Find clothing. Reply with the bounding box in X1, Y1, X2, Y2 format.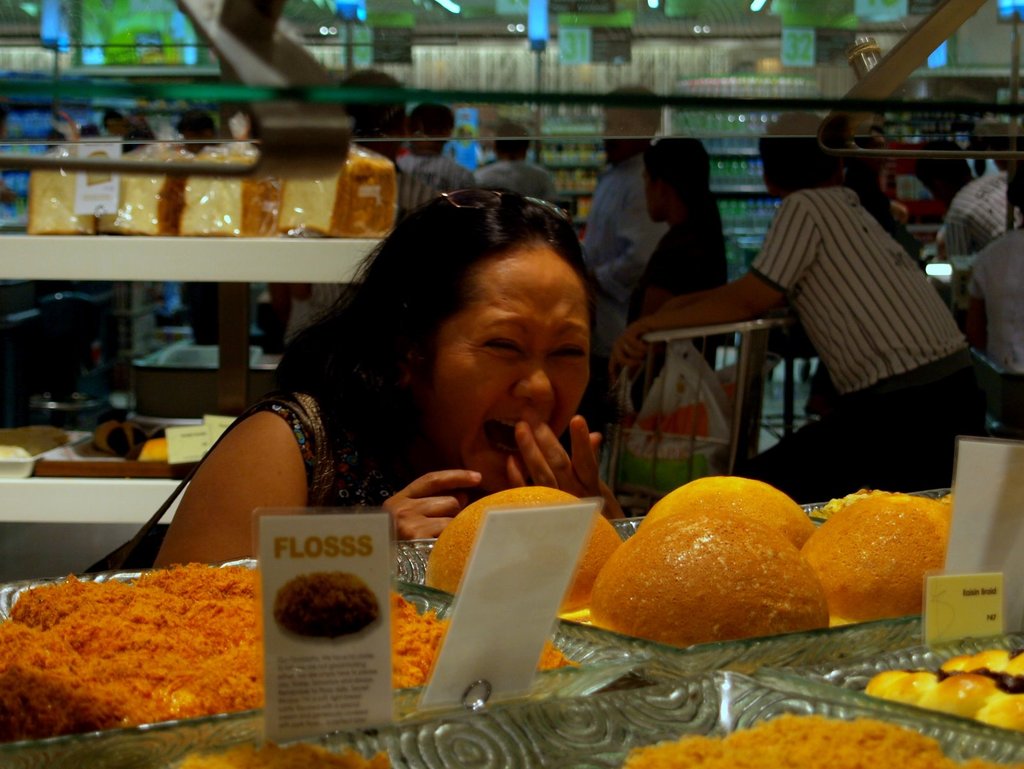
117, 124, 149, 155.
